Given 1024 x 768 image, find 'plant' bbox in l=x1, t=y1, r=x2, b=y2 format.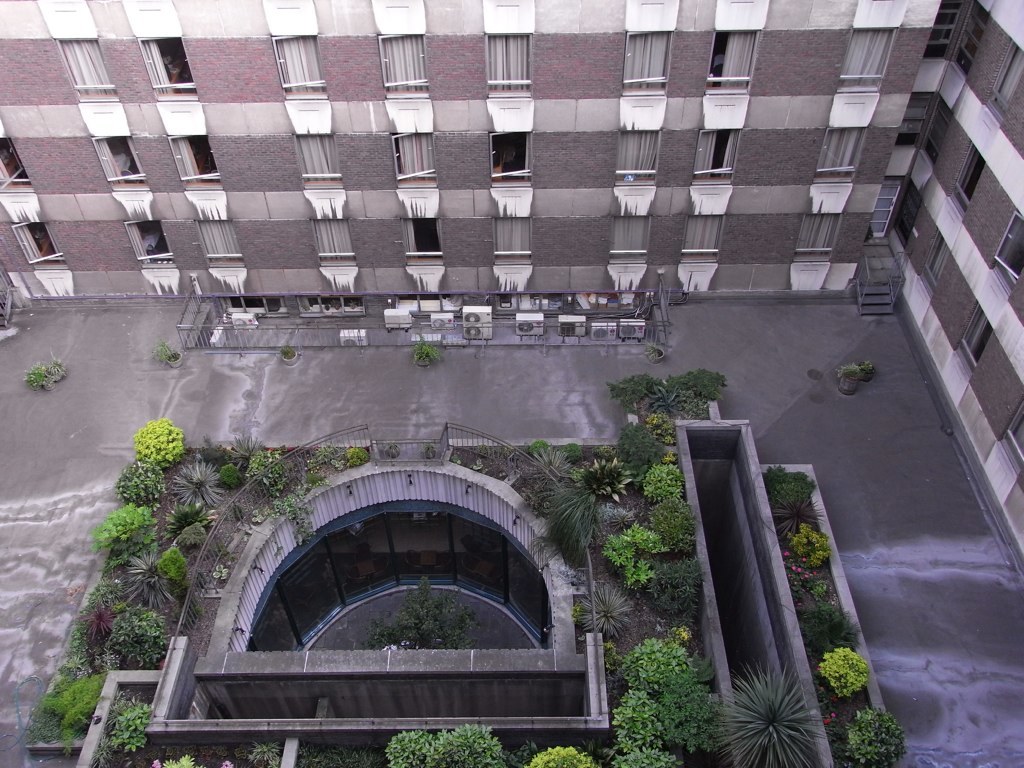
l=246, t=740, r=287, b=767.
